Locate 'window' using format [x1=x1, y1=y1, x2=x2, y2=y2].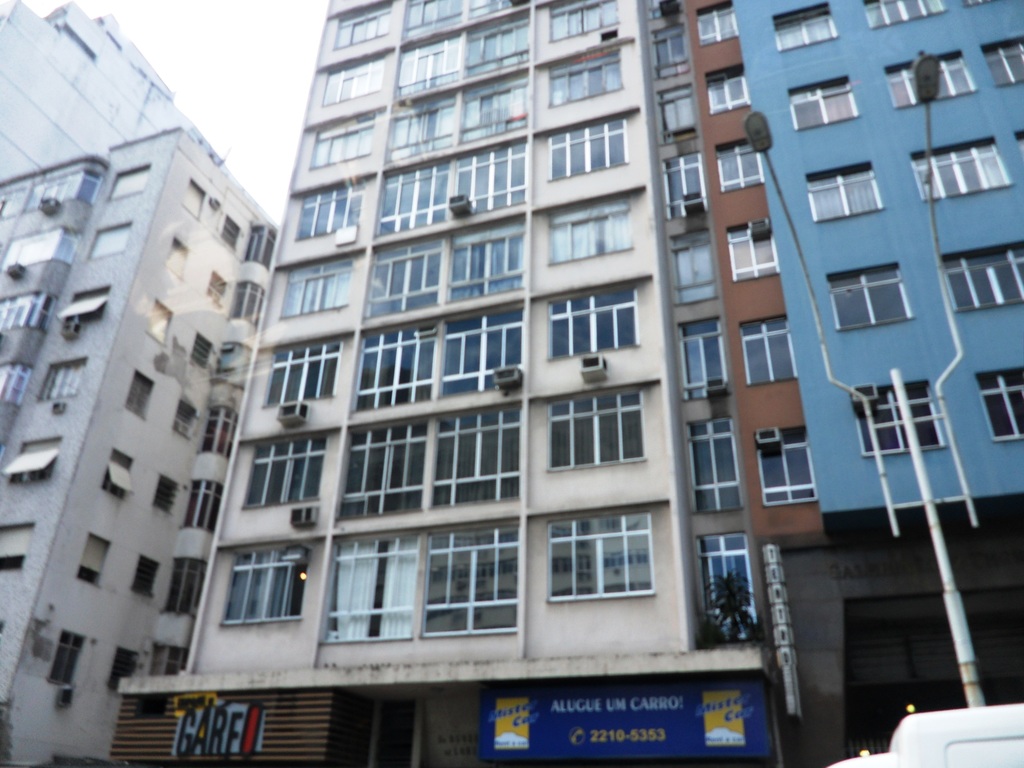
[x1=821, y1=259, x2=913, y2=336].
